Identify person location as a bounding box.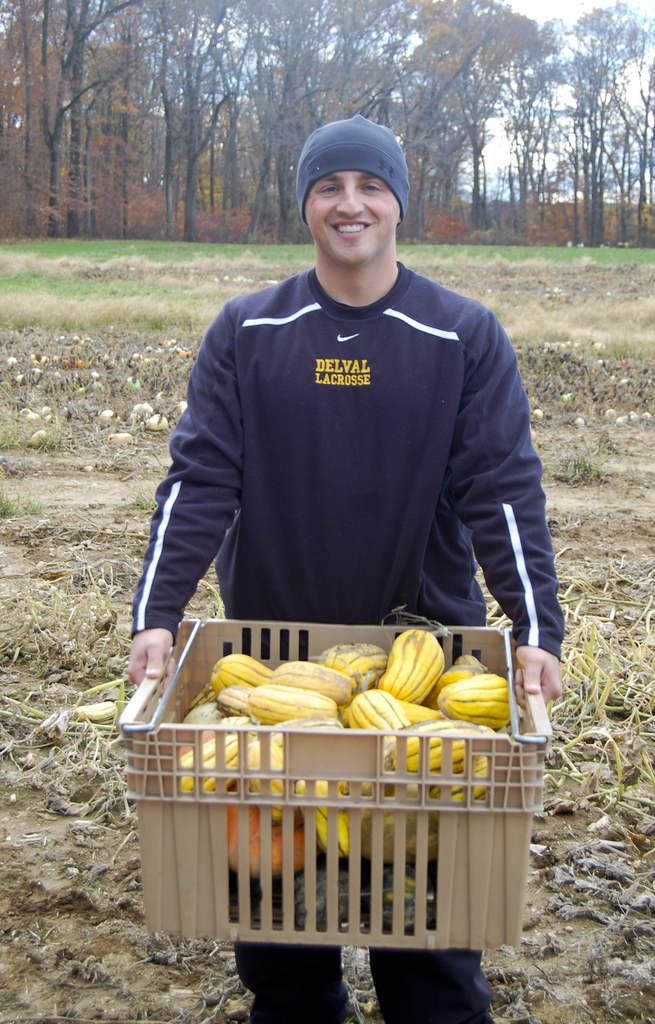
select_region(129, 119, 571, 1023).
